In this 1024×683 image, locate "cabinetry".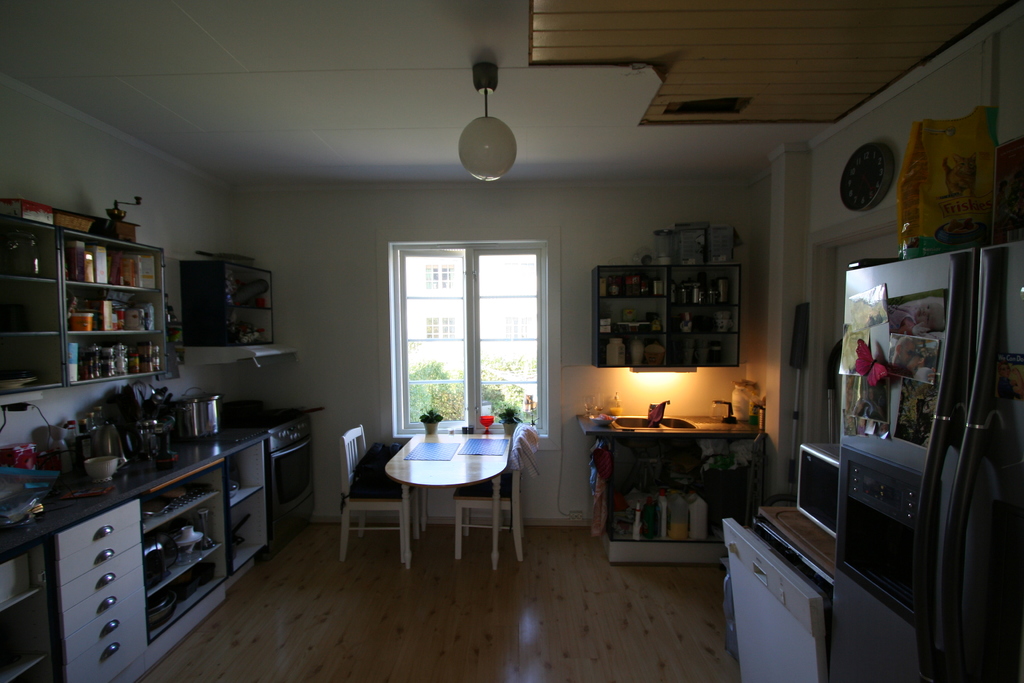
Bounding box: 596,420,769,562.
